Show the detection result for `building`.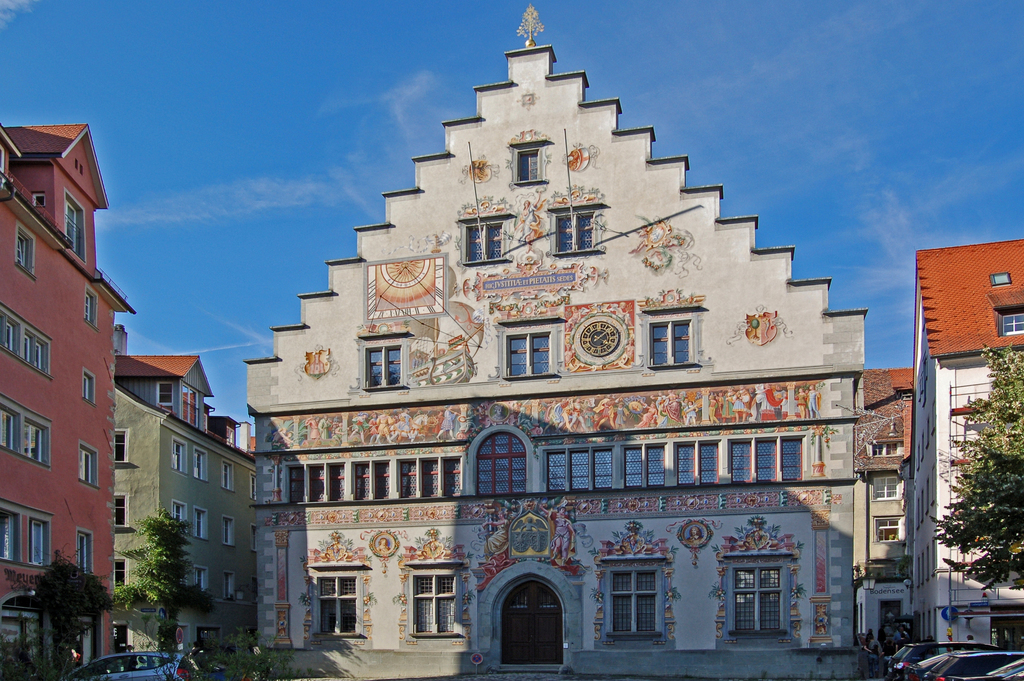
<bbox>912, 238, 1022, 643</bbox>.
